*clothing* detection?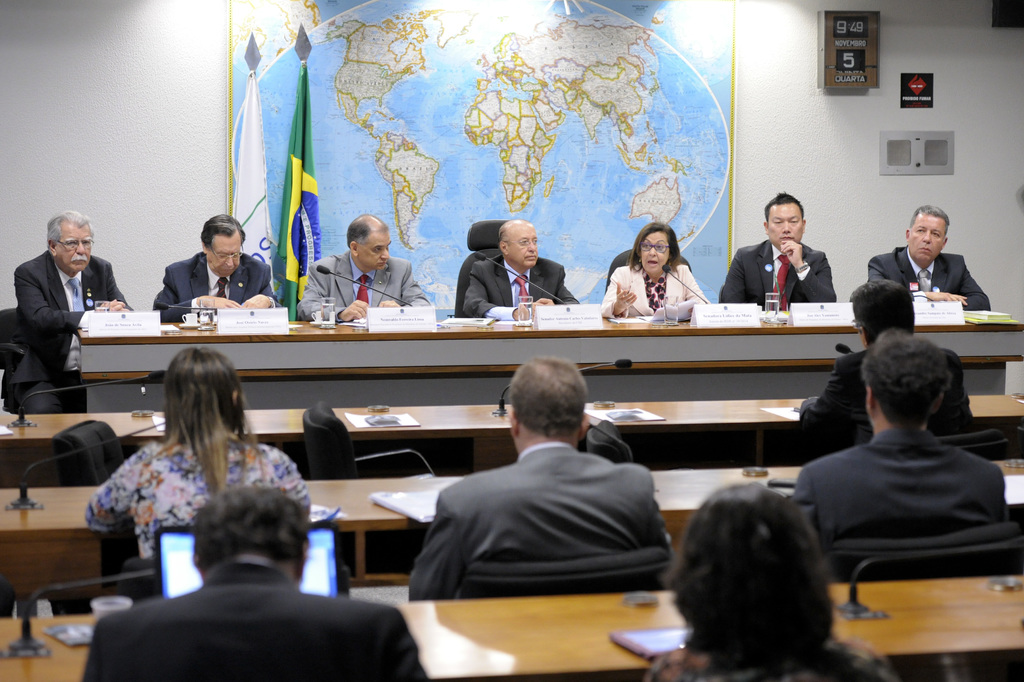
region(598, 263, 706, 318)
